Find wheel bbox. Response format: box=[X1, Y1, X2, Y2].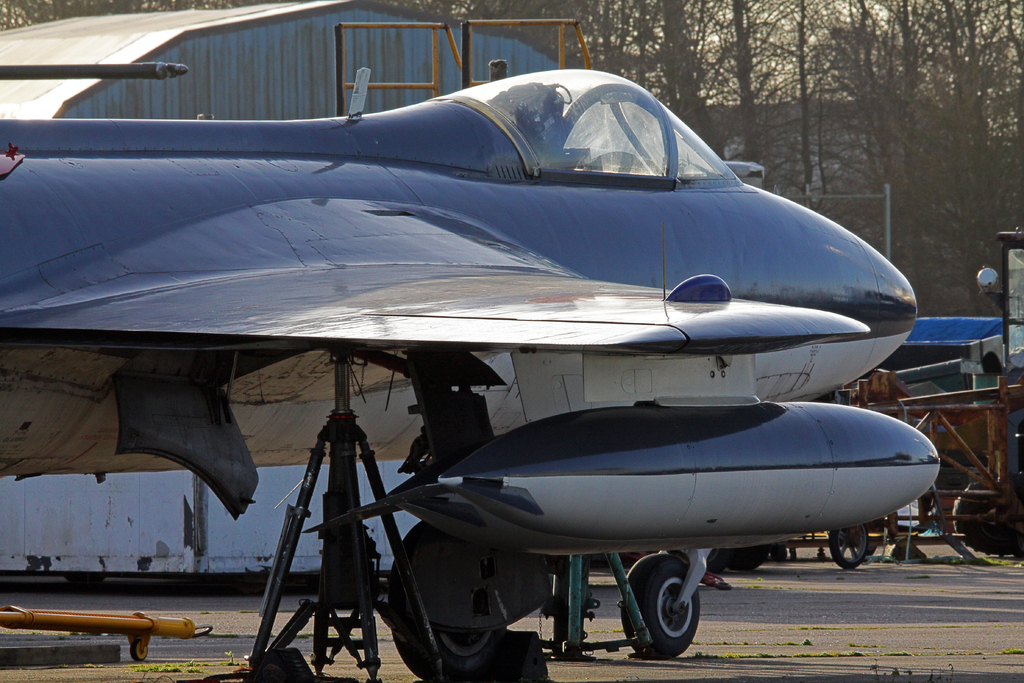
box=[390, 514, 531, 682].
